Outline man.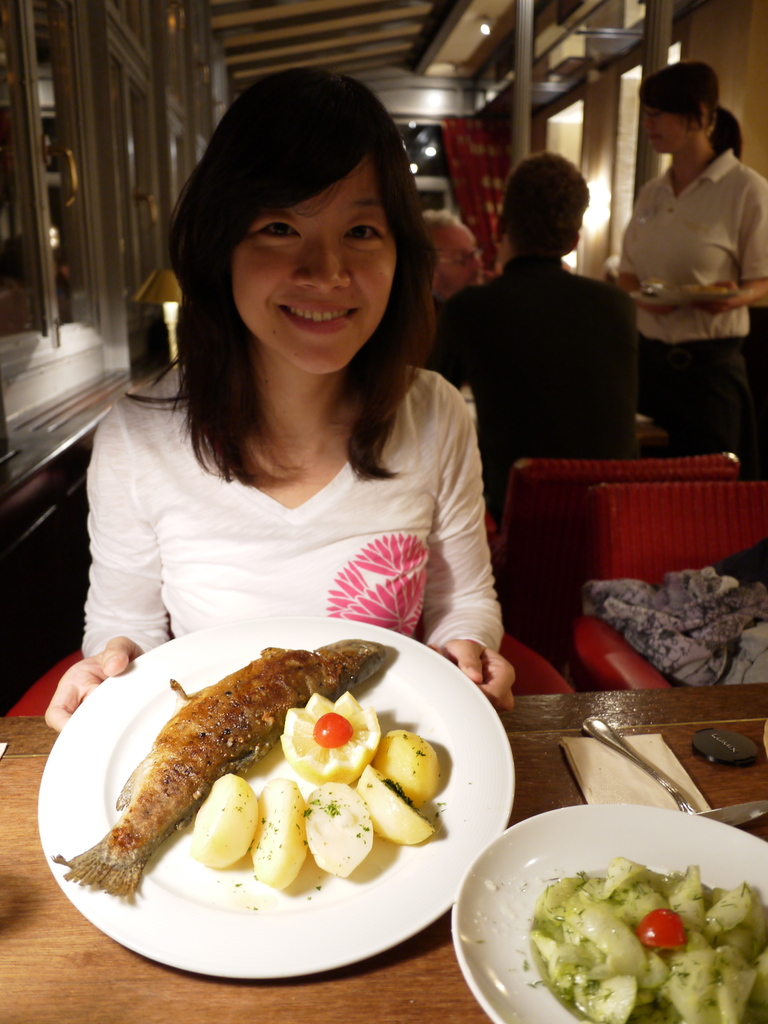
Outline: select_region(422, 209, 493, 300).
